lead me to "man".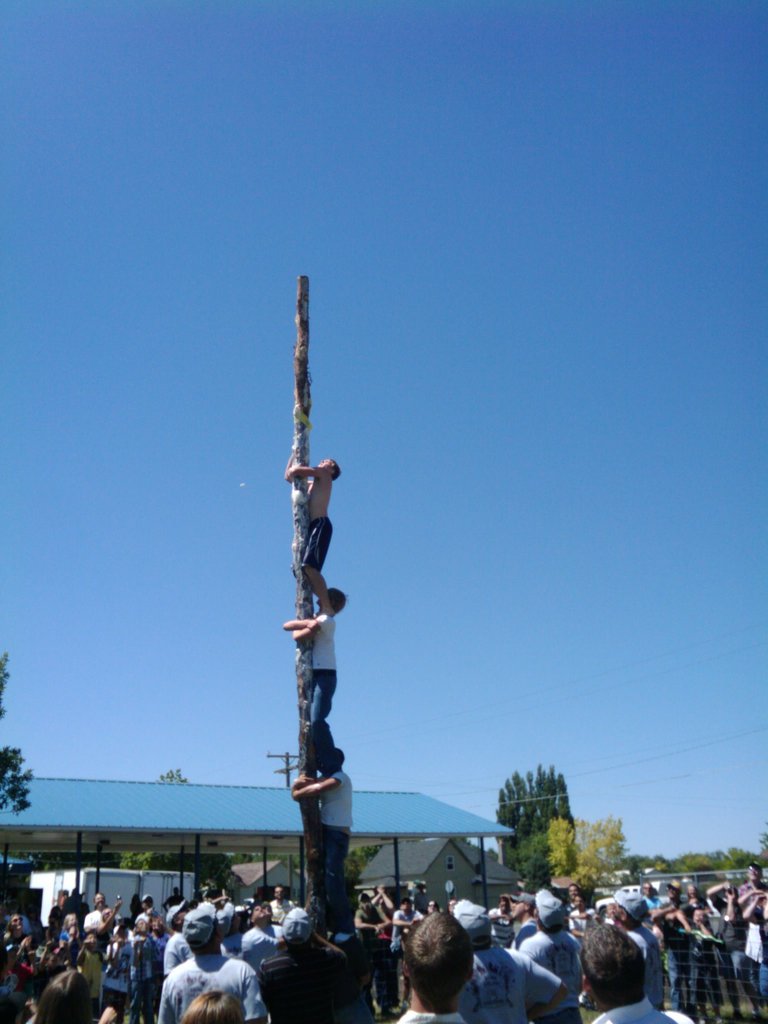
Lead to bbox(352, 890, 387, 1007).
